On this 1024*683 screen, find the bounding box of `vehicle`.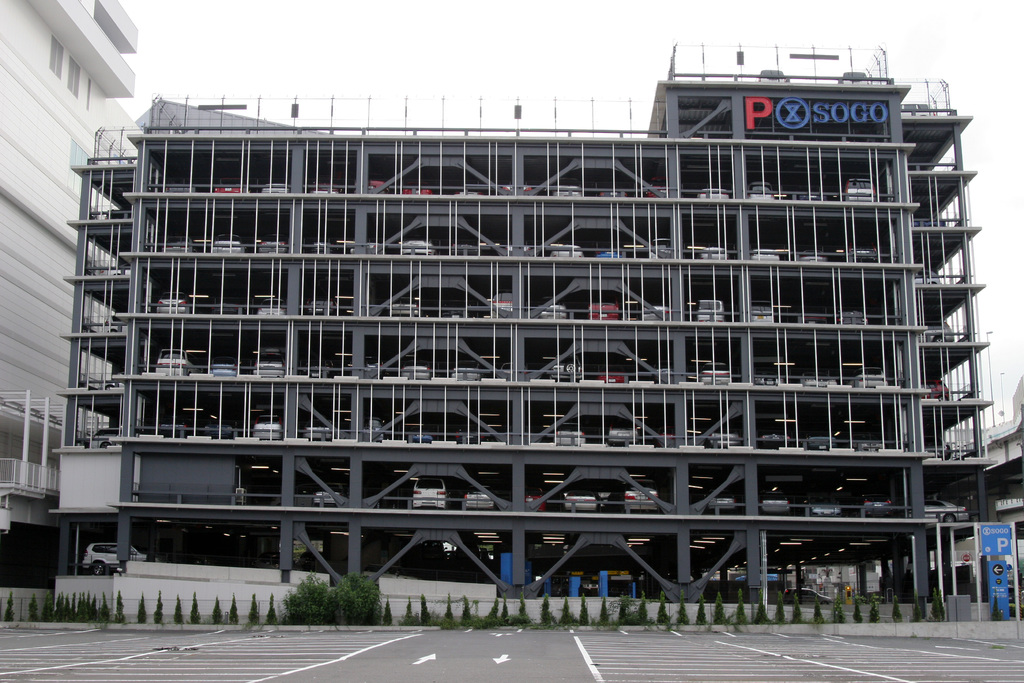
Bounding box: [594,238,623,261].
